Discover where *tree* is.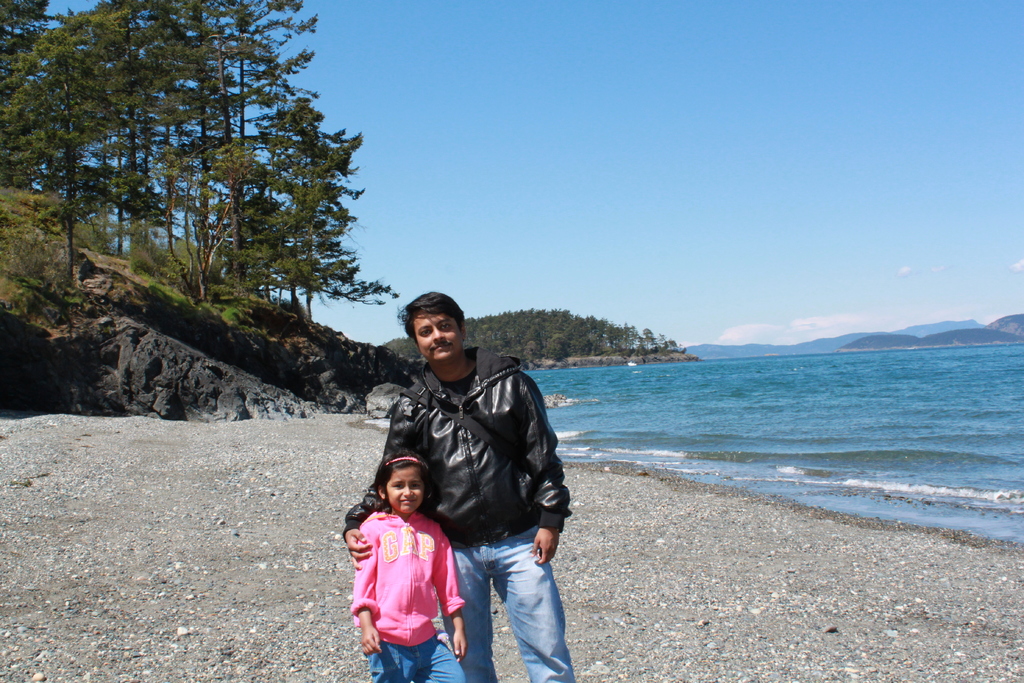
Discovered at select_region(0, 0, 179, 209).
